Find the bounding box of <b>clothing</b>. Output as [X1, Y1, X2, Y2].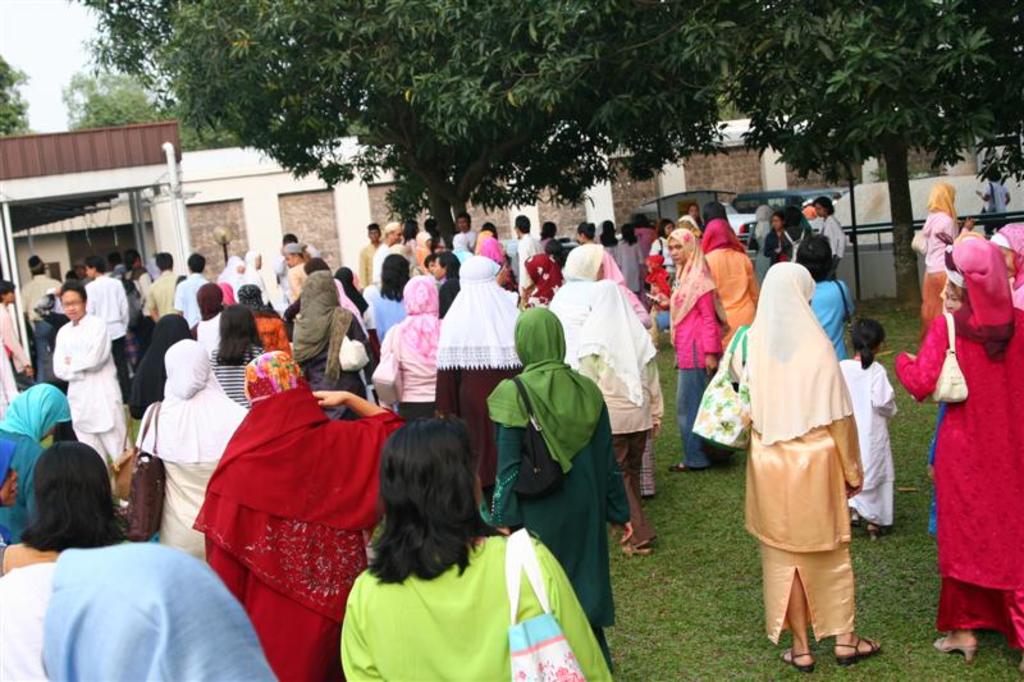
[22, 262, 60, 379].
